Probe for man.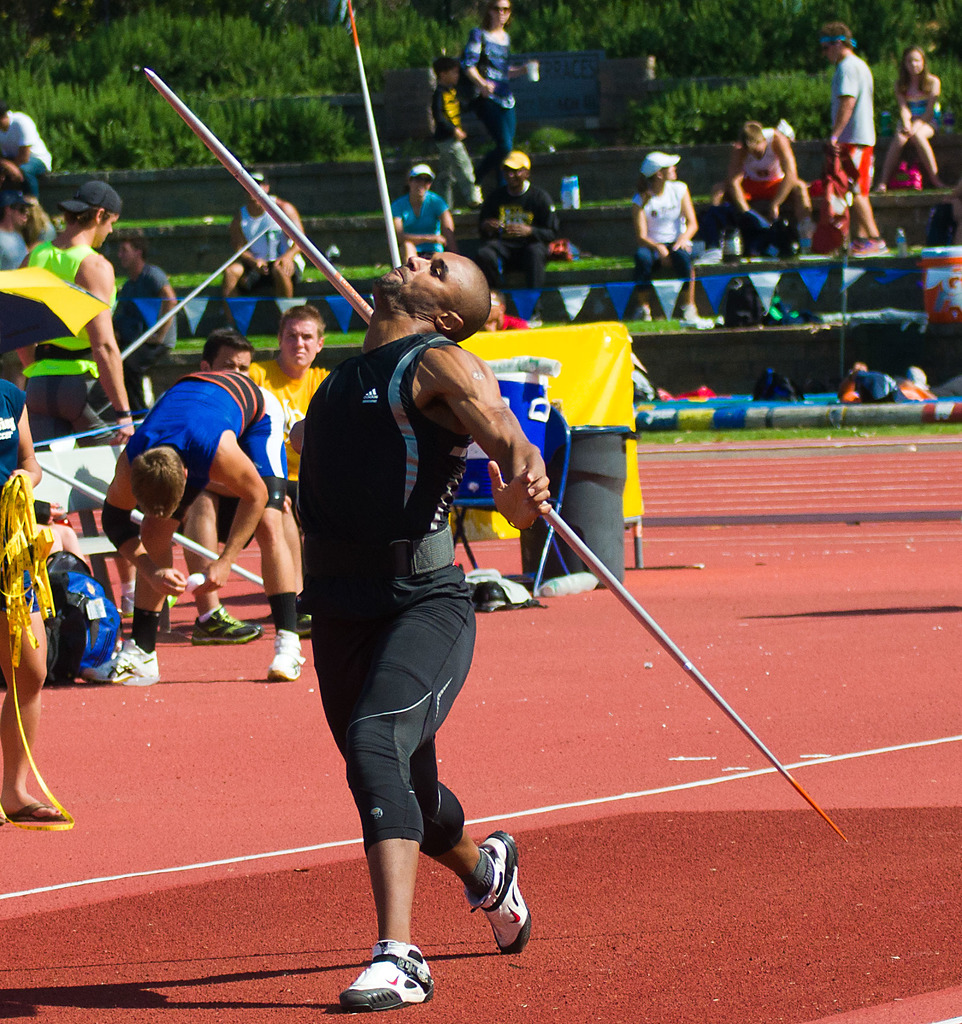
Probe result: 90:360:302:698.
